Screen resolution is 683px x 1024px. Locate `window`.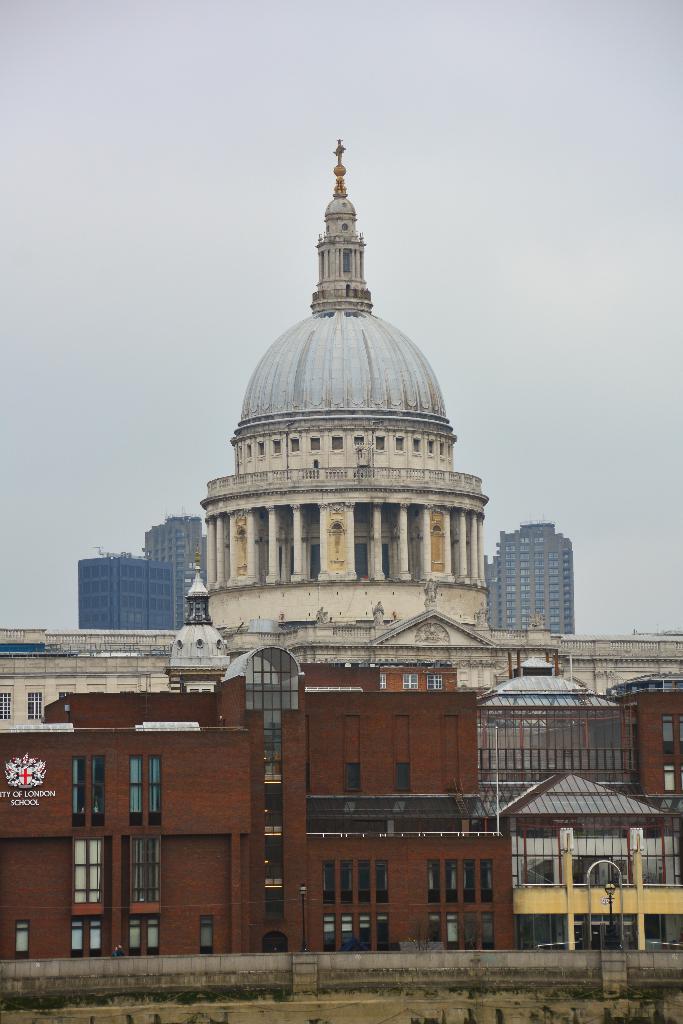
BBox(75, 839, 103, 906).
